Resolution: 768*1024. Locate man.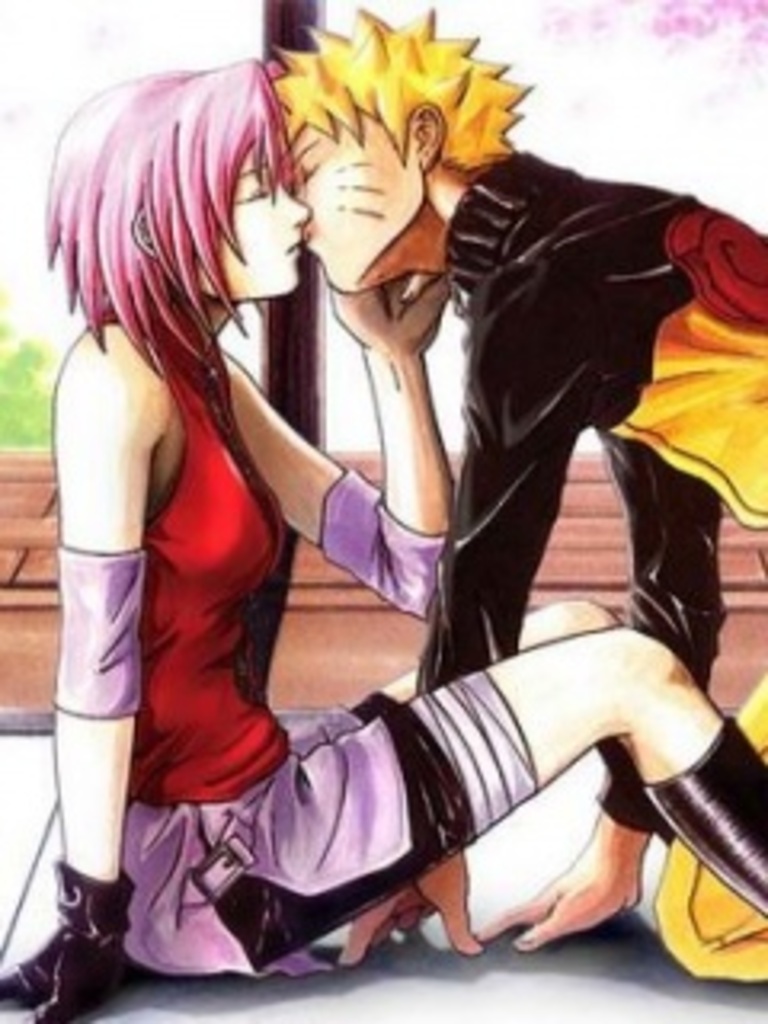
x1=266, y1=3, x2=765, y2=982.
